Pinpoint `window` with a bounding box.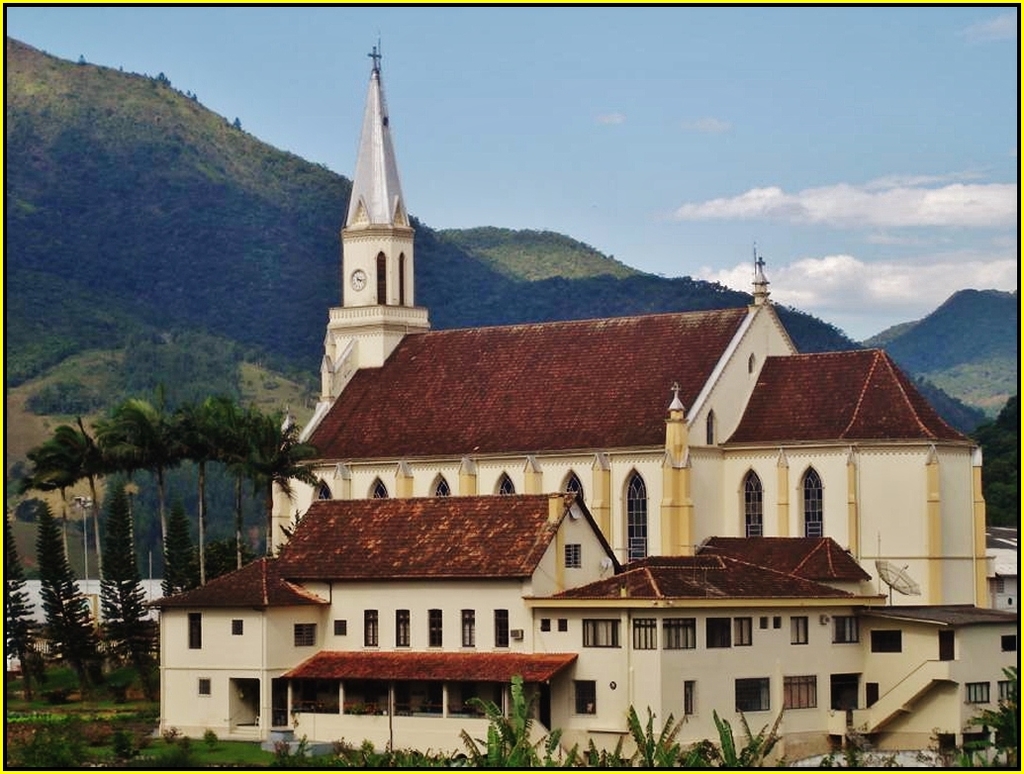
box=[731, 621, 752, 643].
